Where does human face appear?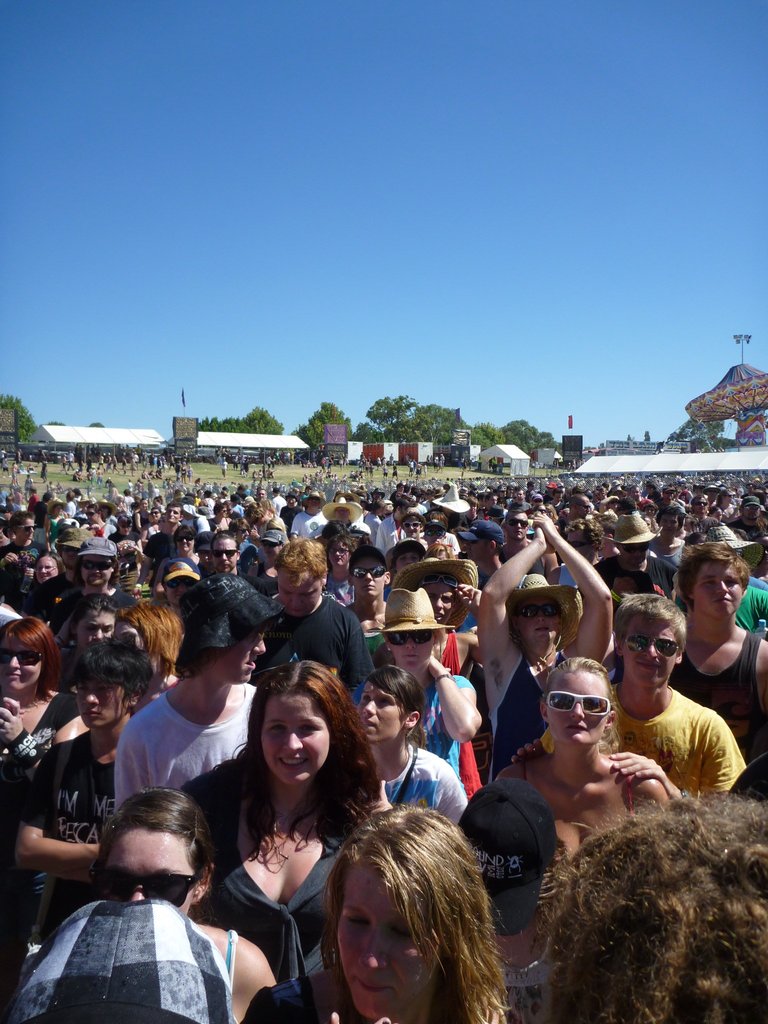
Appears at detection(264, 541, 278, 564).
